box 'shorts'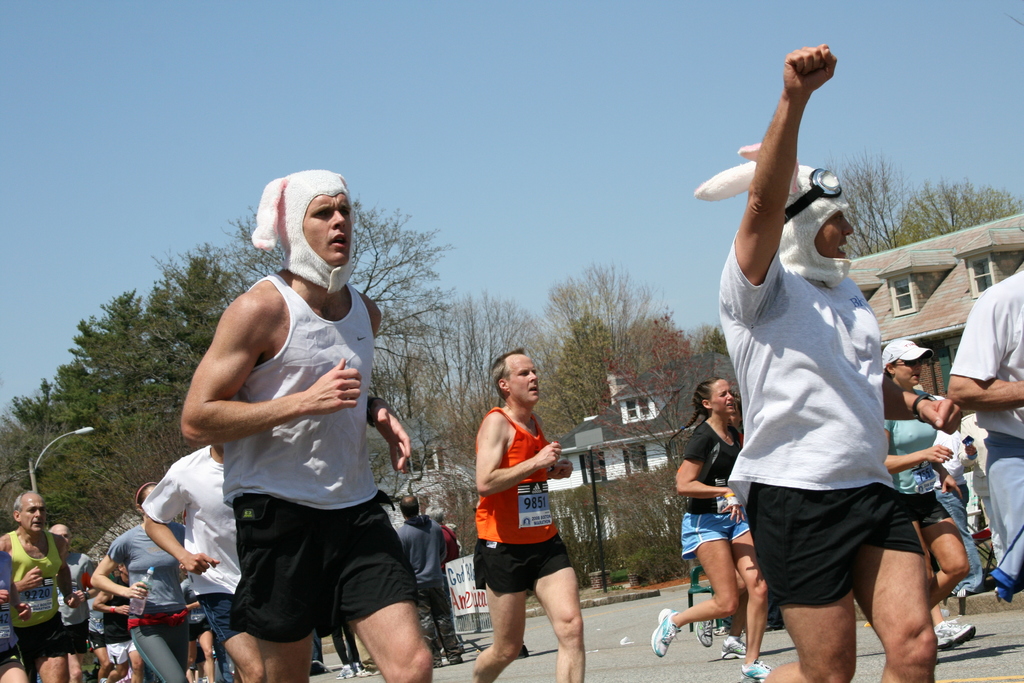
(681, 513, 749, 561)
